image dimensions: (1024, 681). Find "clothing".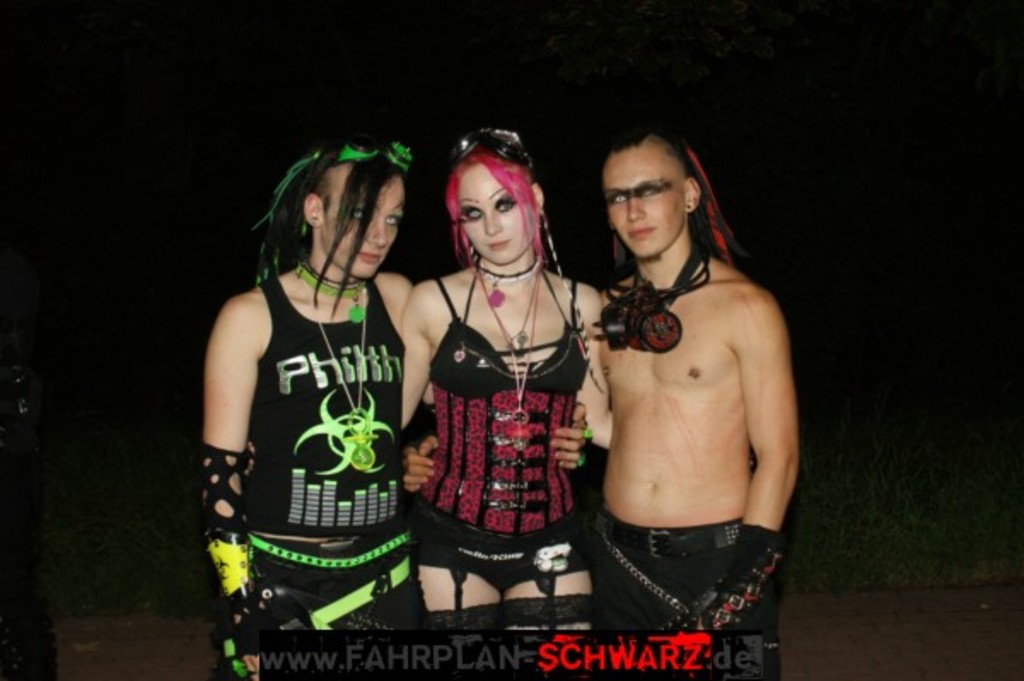
select_region(425, 271, 585, 632).
